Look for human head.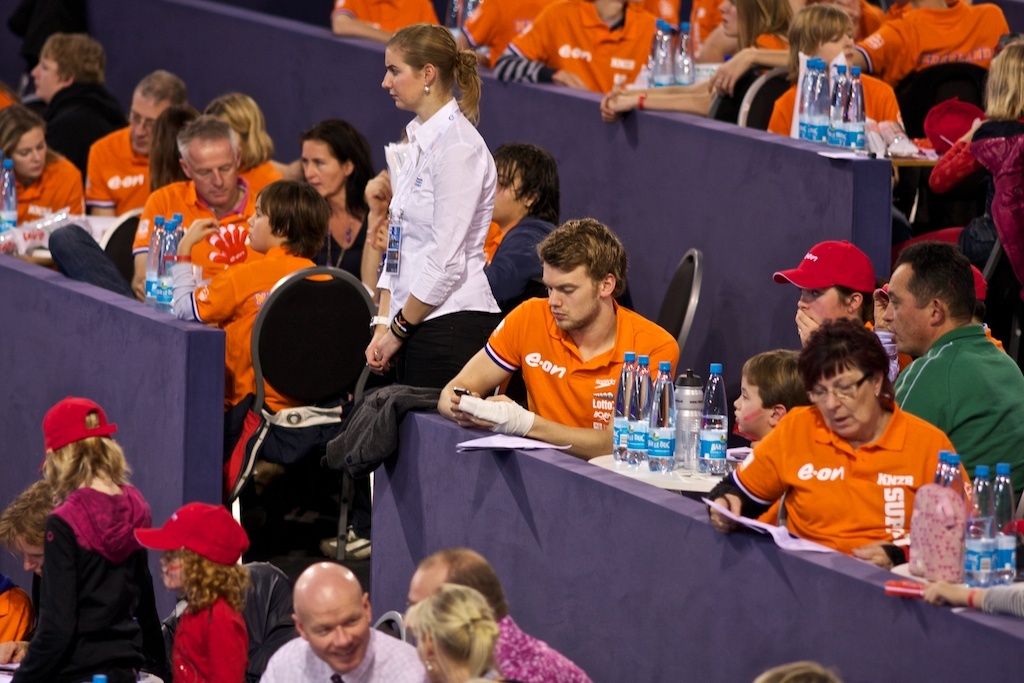
Found: bbox(533, 216, 629, 331).
